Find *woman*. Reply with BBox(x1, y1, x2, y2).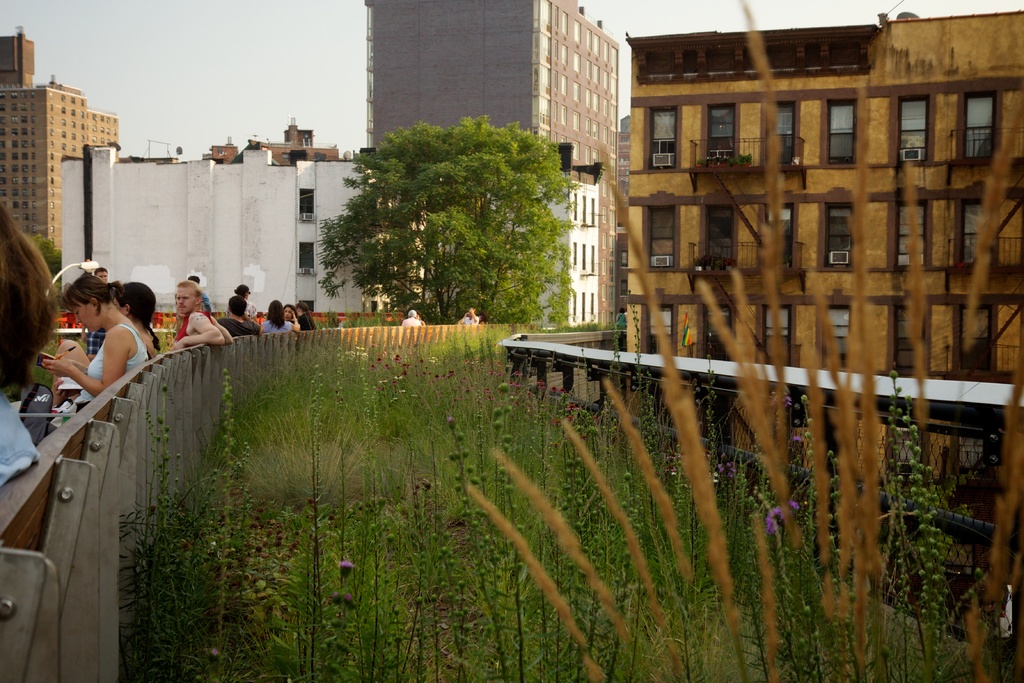
BBox(259, 299, 298, 334).
